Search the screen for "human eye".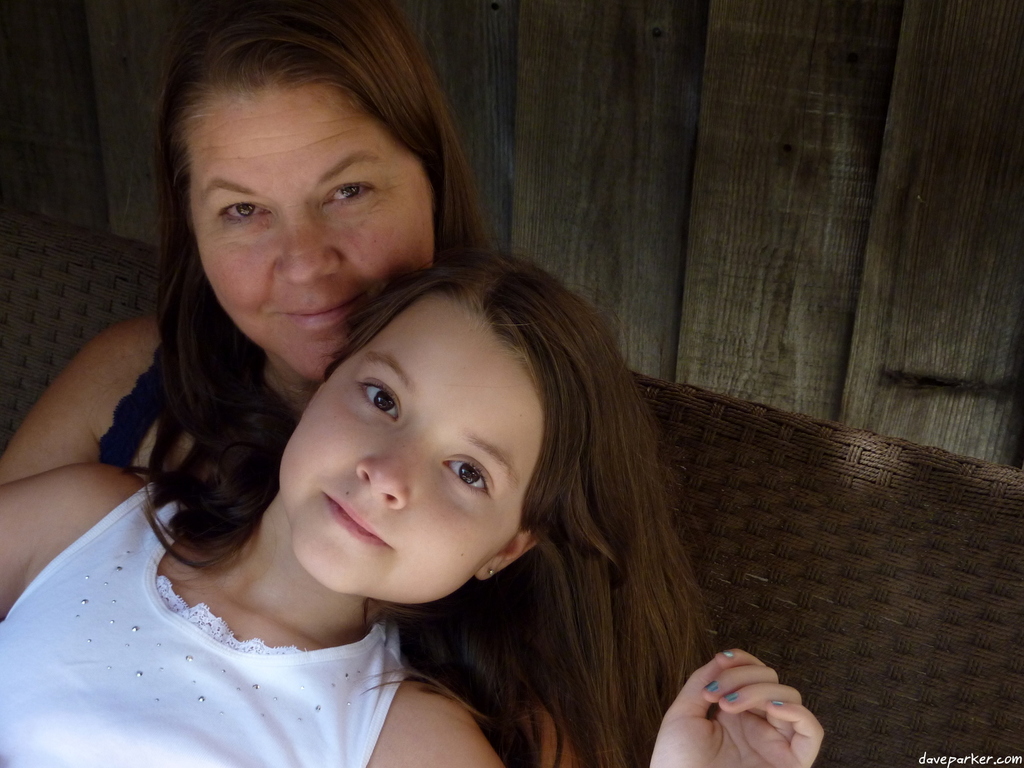
Found at box=[319, 173, 386, 212].
